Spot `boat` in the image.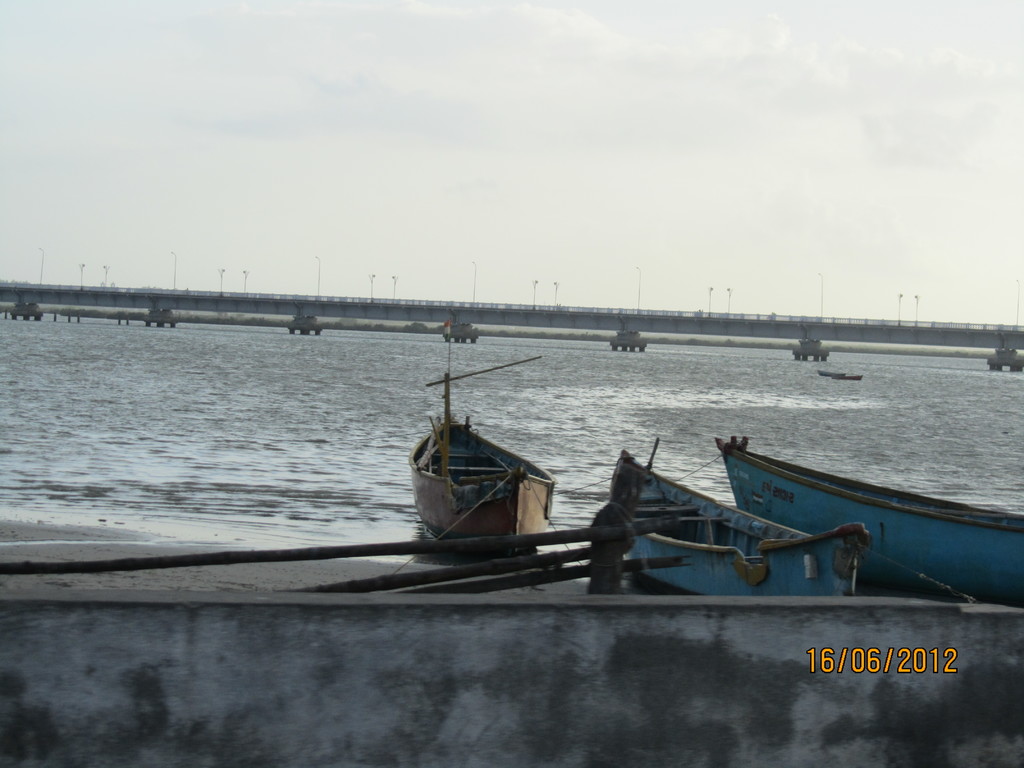
`boat` found at {"x1": 403, "y1": 353, "x2": 563, "y2": 553}.
